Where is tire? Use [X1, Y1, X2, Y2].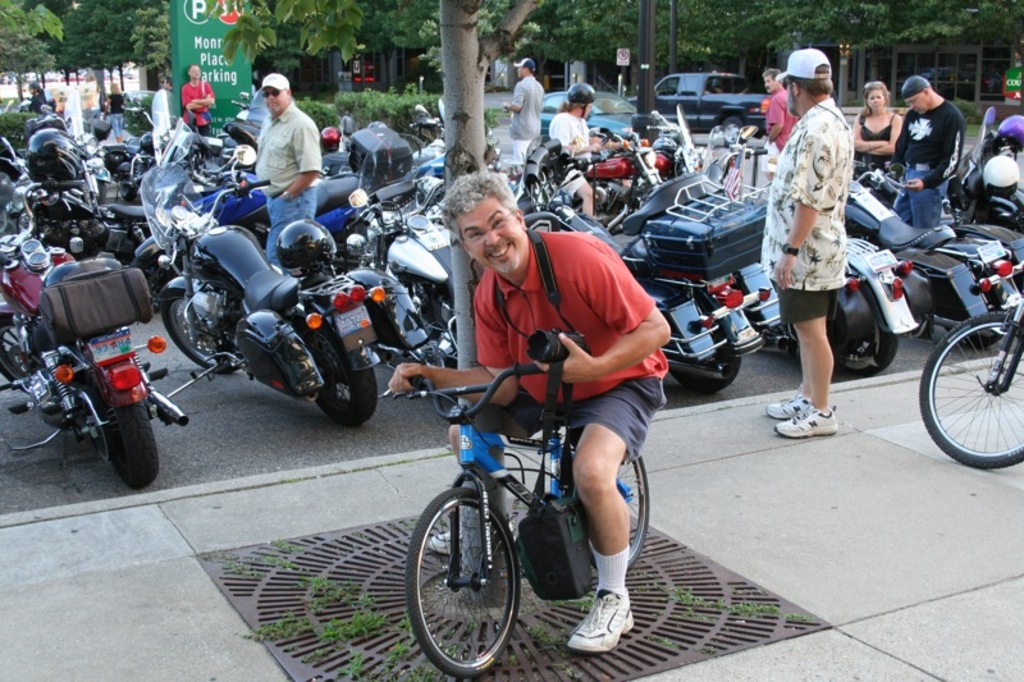
[91, 376, 163, 488].
